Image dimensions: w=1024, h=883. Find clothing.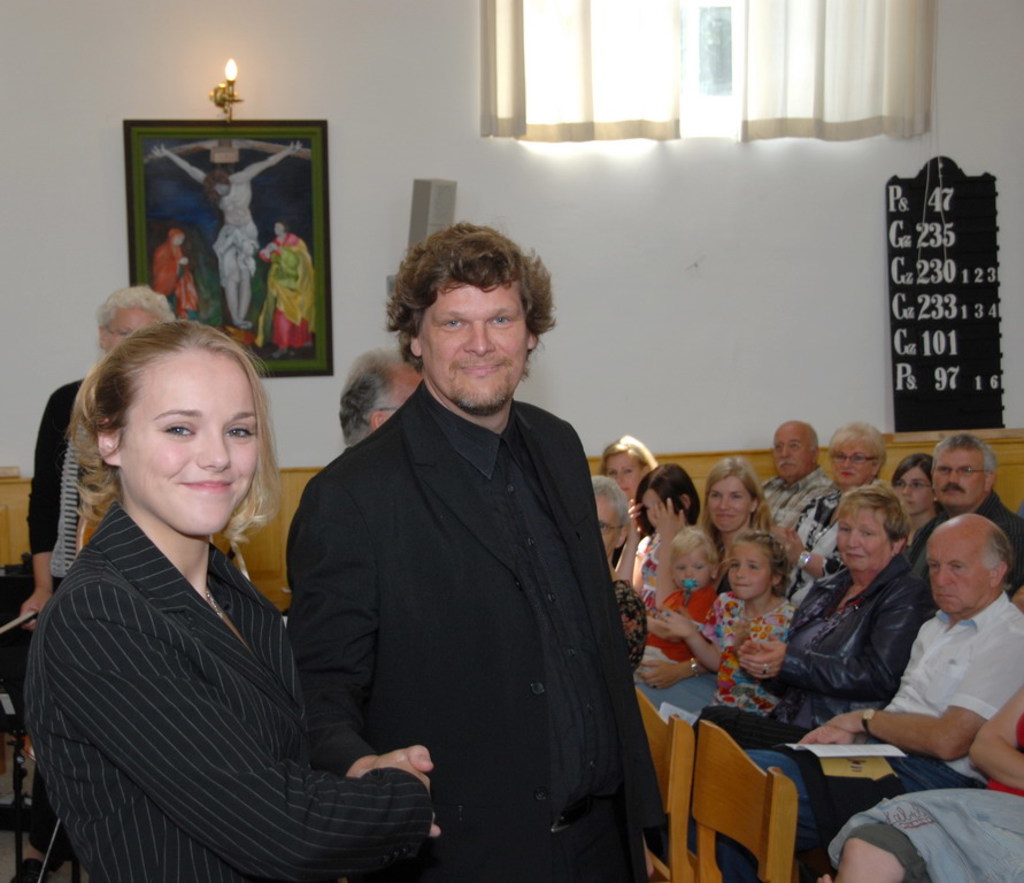
[829, 696, 1023, 880].
